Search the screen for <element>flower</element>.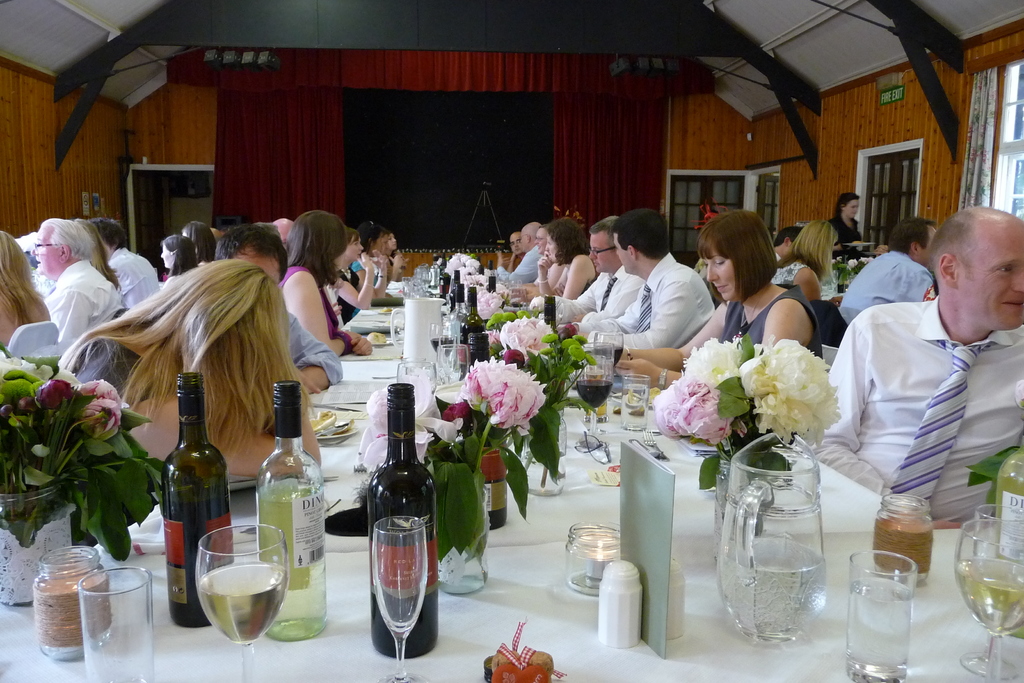
Found at 501,315,555,363.
